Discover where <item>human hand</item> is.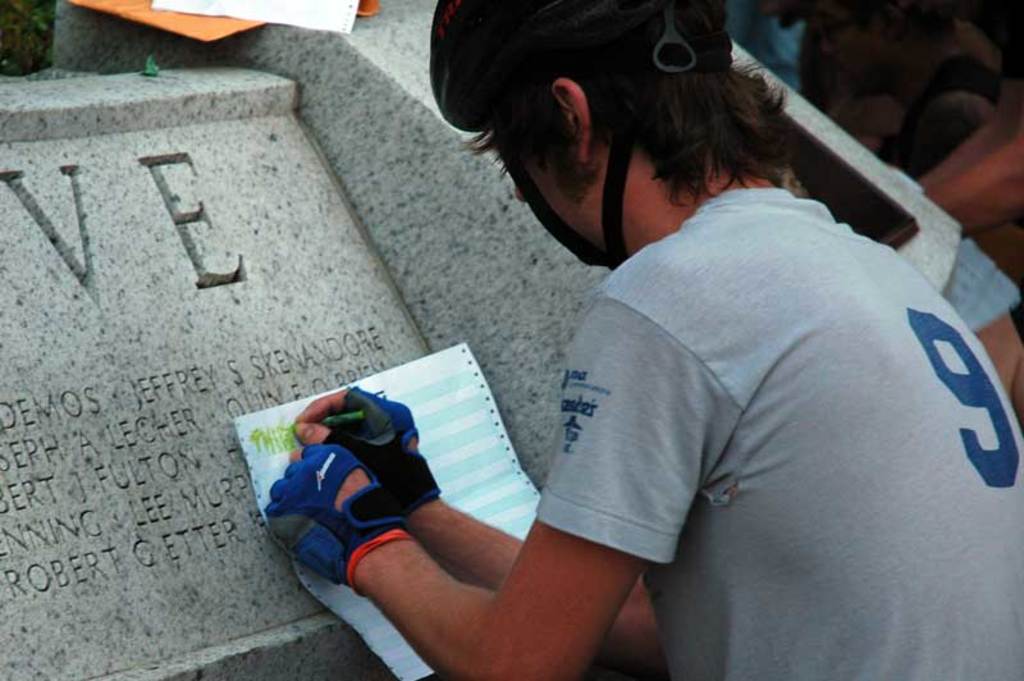
Discovered at BBox(262, 444, 407, 580).
